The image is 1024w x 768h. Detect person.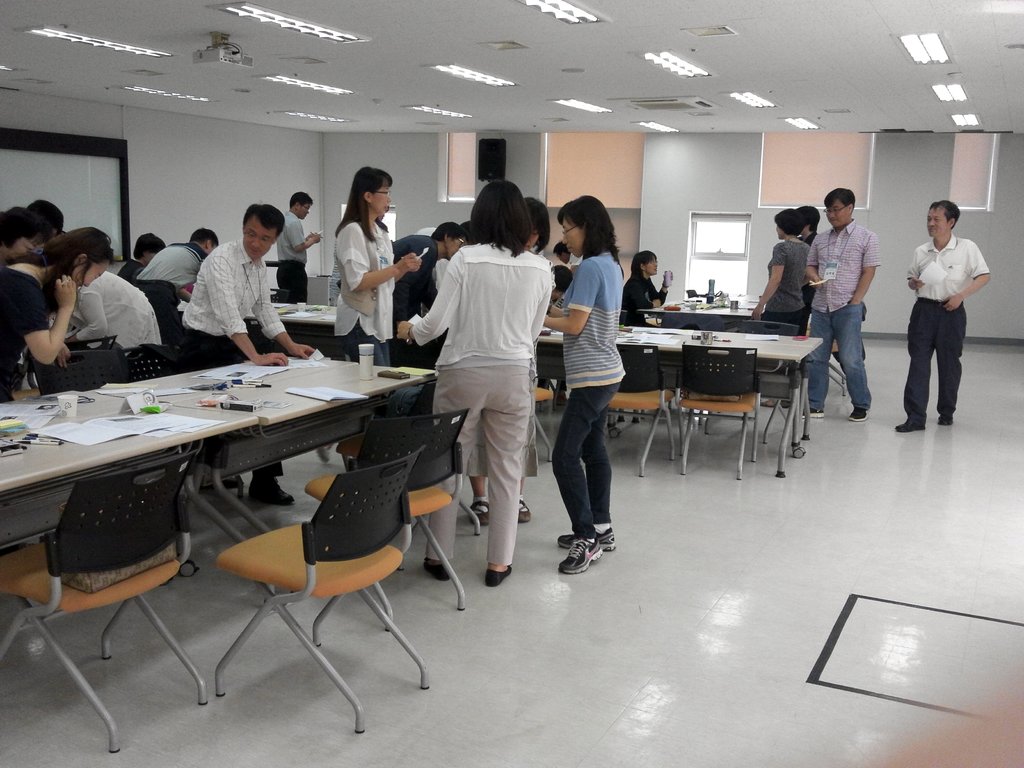
Detection: x1=618 y1=253 x2=671 y2=317.
